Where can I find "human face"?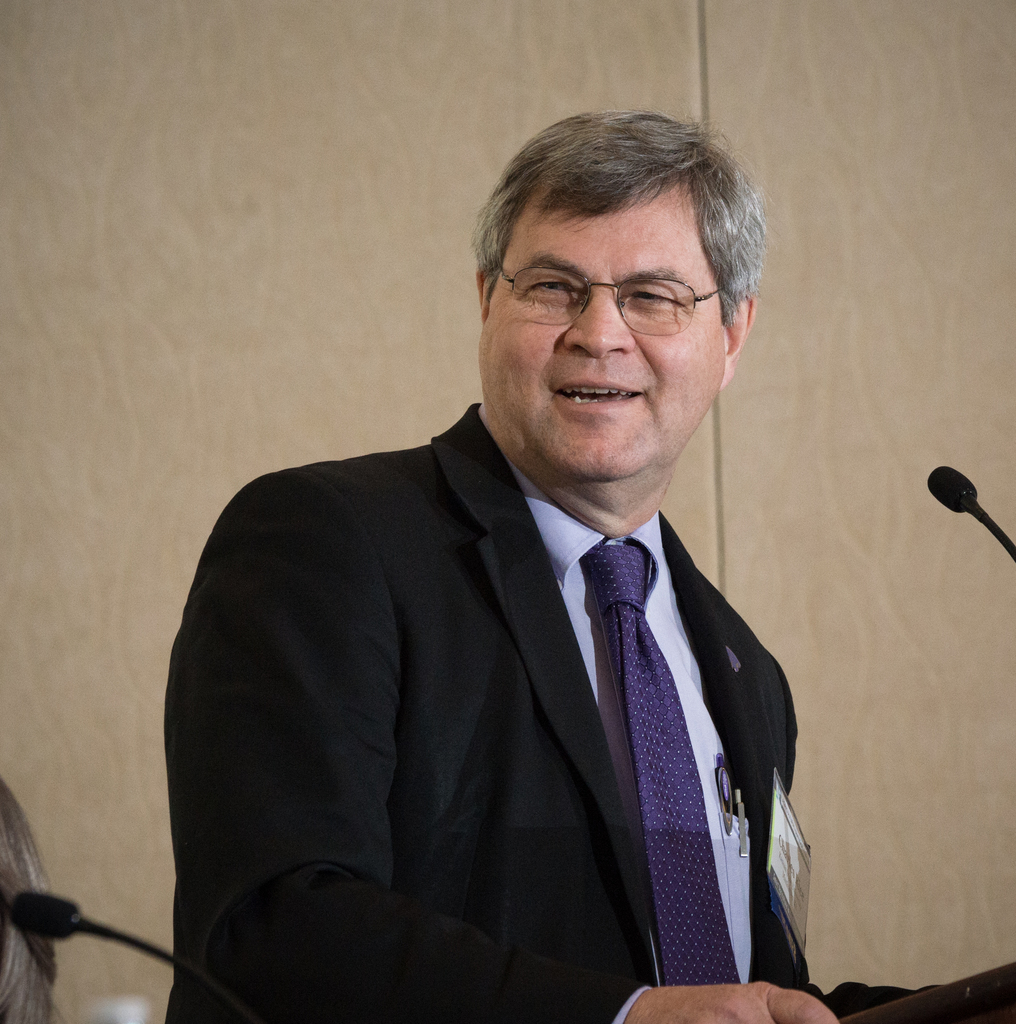
You can find it at <region>479, 186, 727, 489</region>.
